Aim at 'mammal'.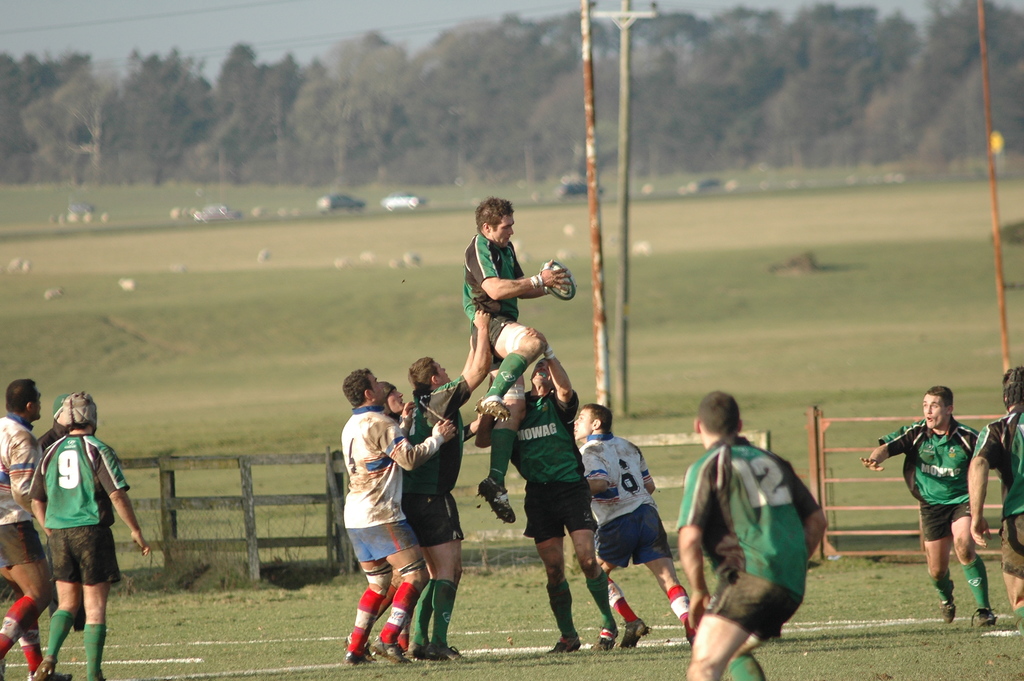
Aimed at box=[403, 310, 491, 659].
